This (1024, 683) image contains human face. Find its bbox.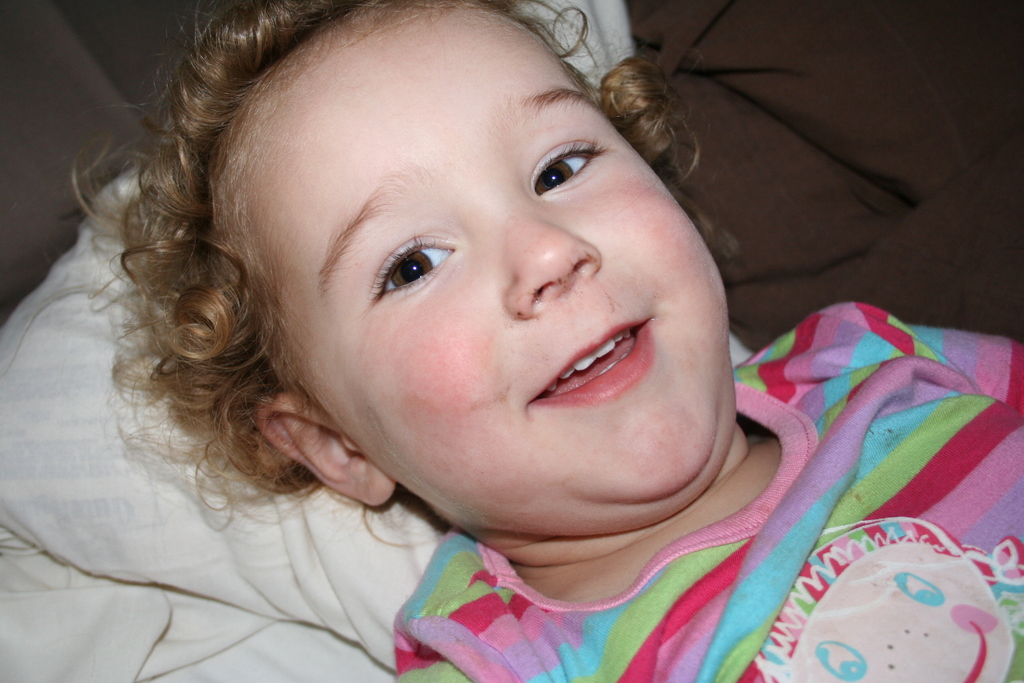
x1=238 y1=8 x2=740 y2=534.
